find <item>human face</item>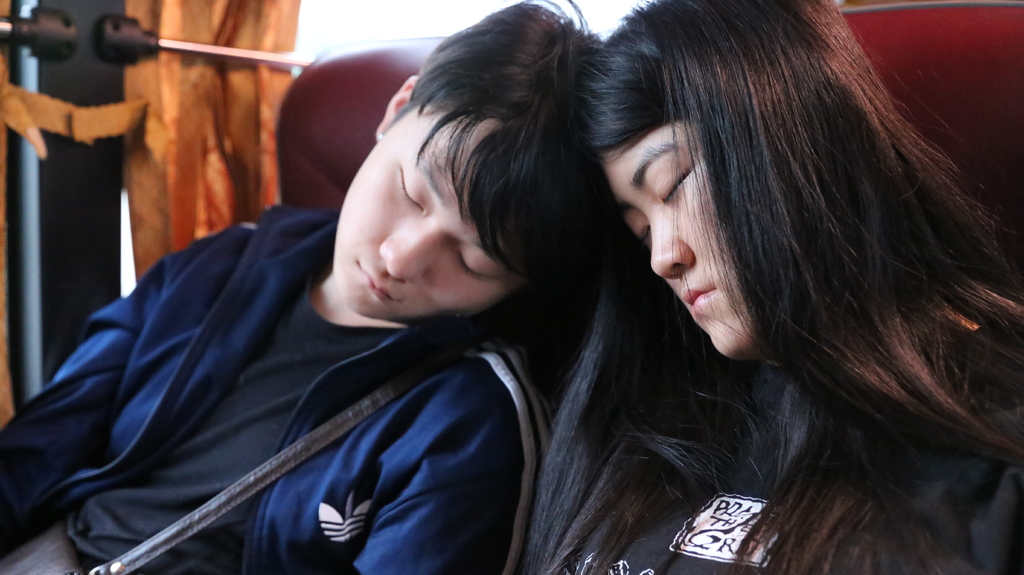
(601,120,764,359)
